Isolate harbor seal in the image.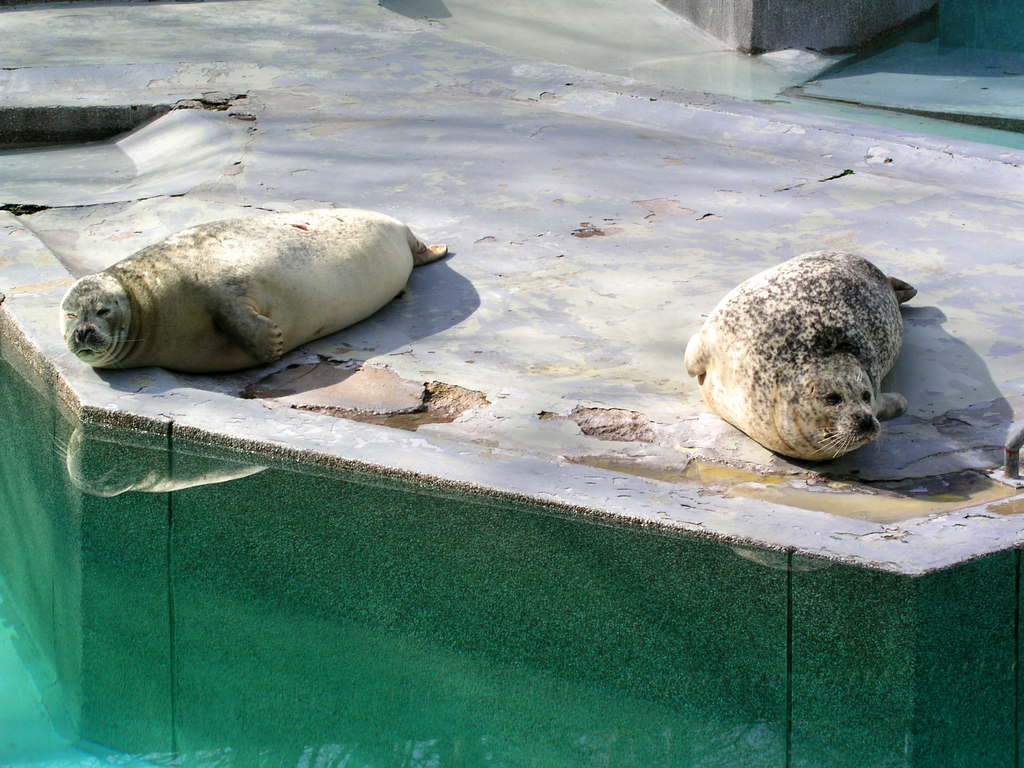
Isolated region: detection(49, 206, 458, 382).
